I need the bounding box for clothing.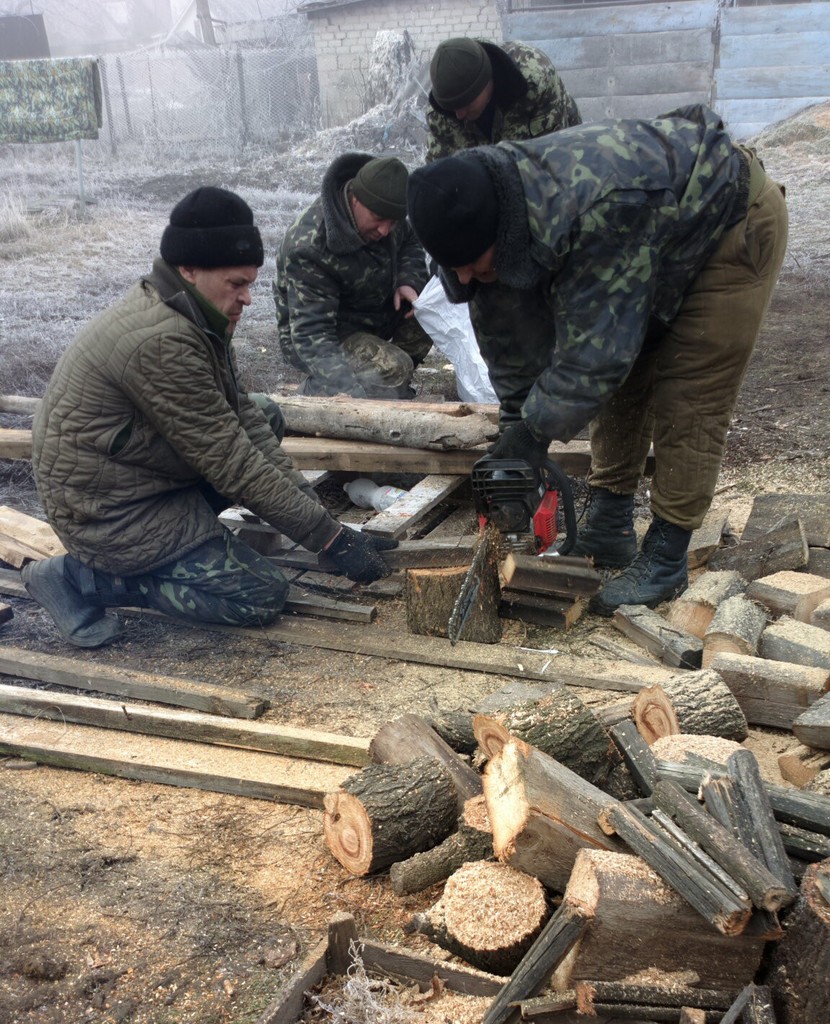
Here it is: [30,249,338,626].
